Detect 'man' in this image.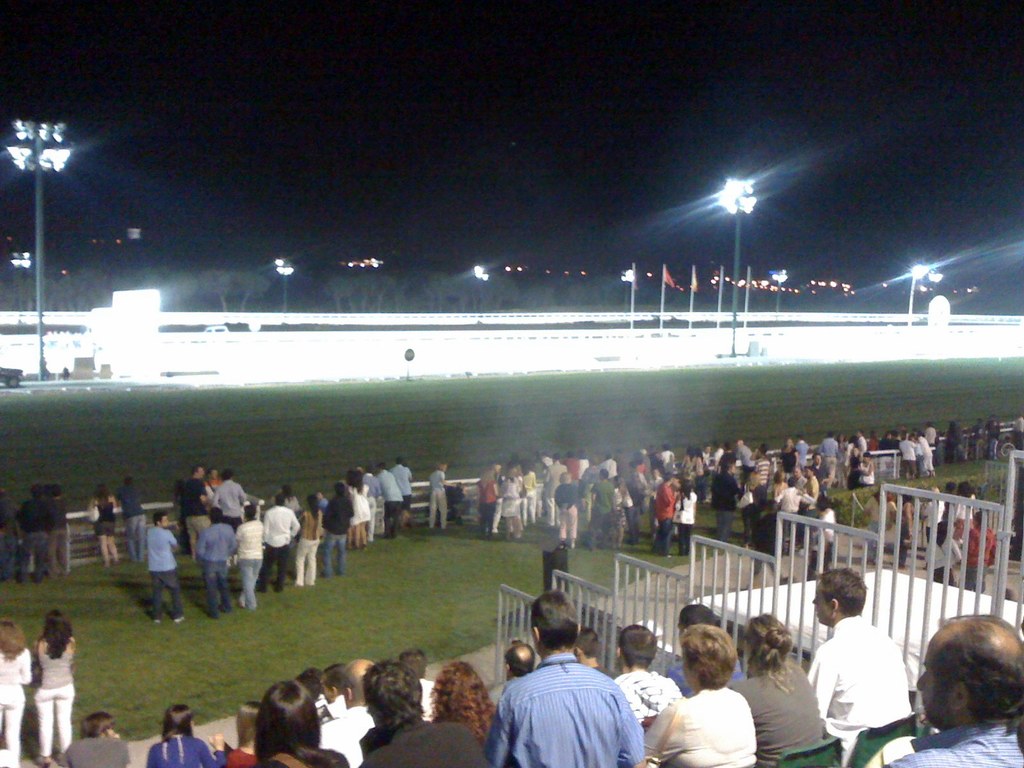
Detection: <box>378,464,403,530</box>.
